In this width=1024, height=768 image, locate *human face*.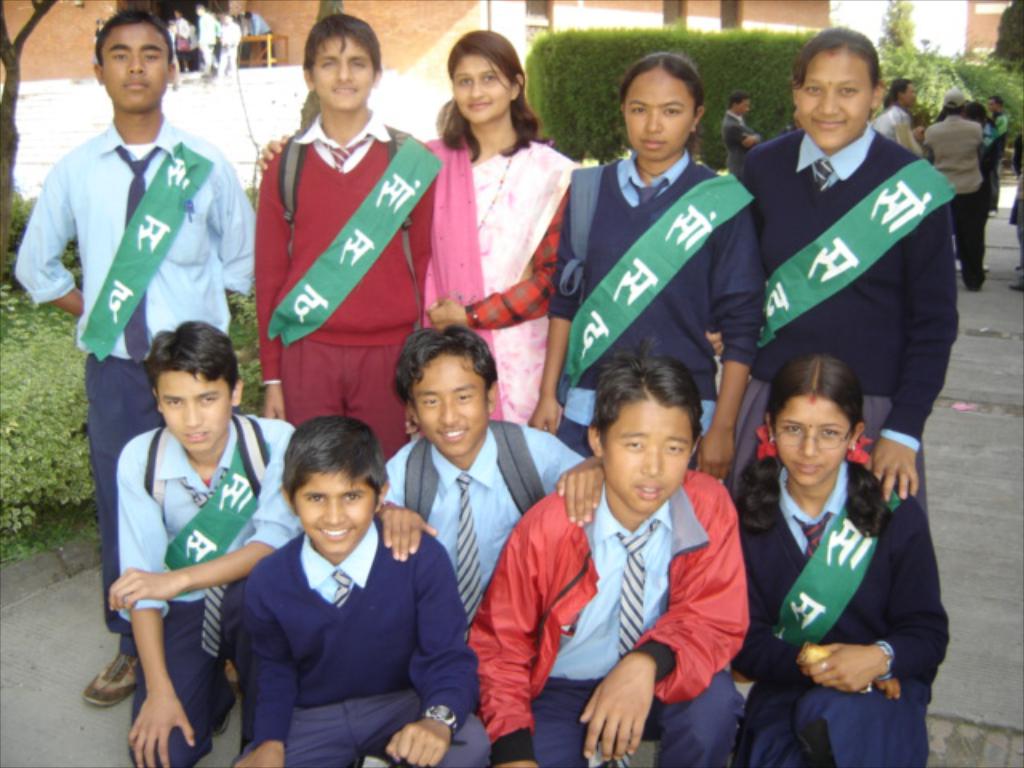
Bounding box: select_region(902, 85, 915, 106).
